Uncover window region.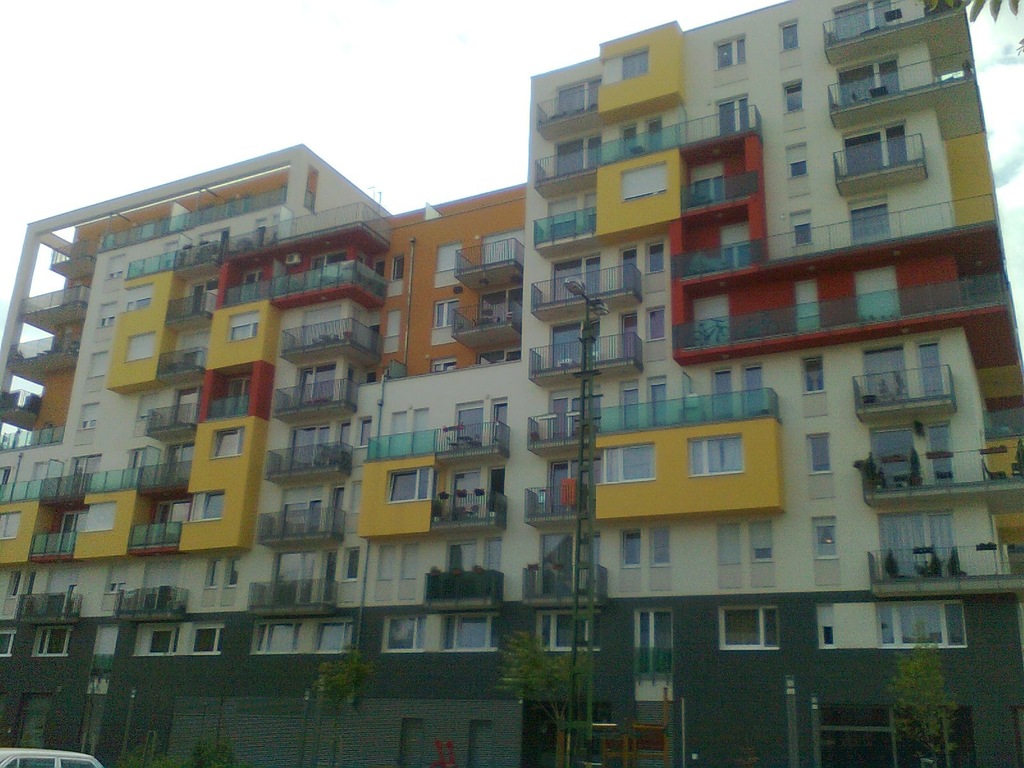
Uncovered: region(628, 297, 669, 349).
